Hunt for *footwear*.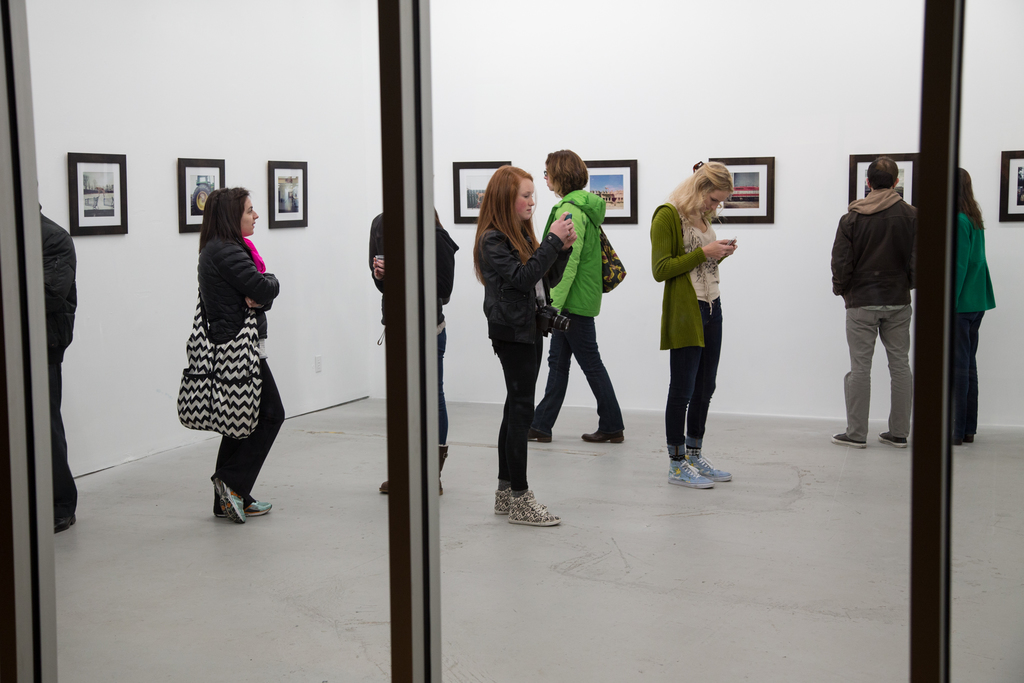
Hunted down at region(583, 420, 627, 444).
